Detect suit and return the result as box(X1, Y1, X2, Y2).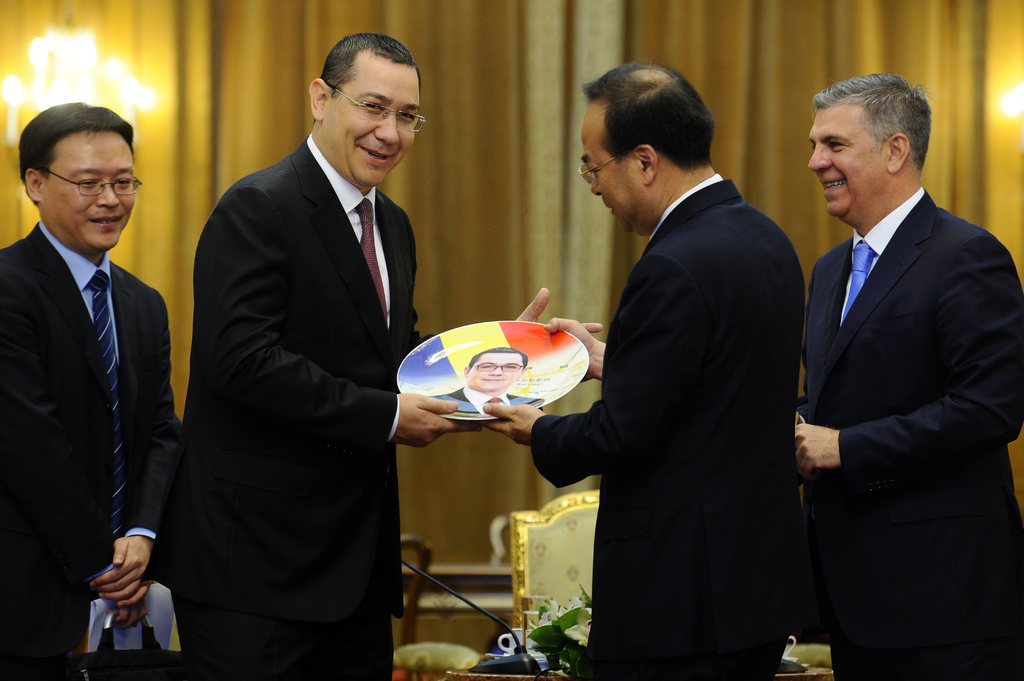
box(0, 218, 179, 680).
